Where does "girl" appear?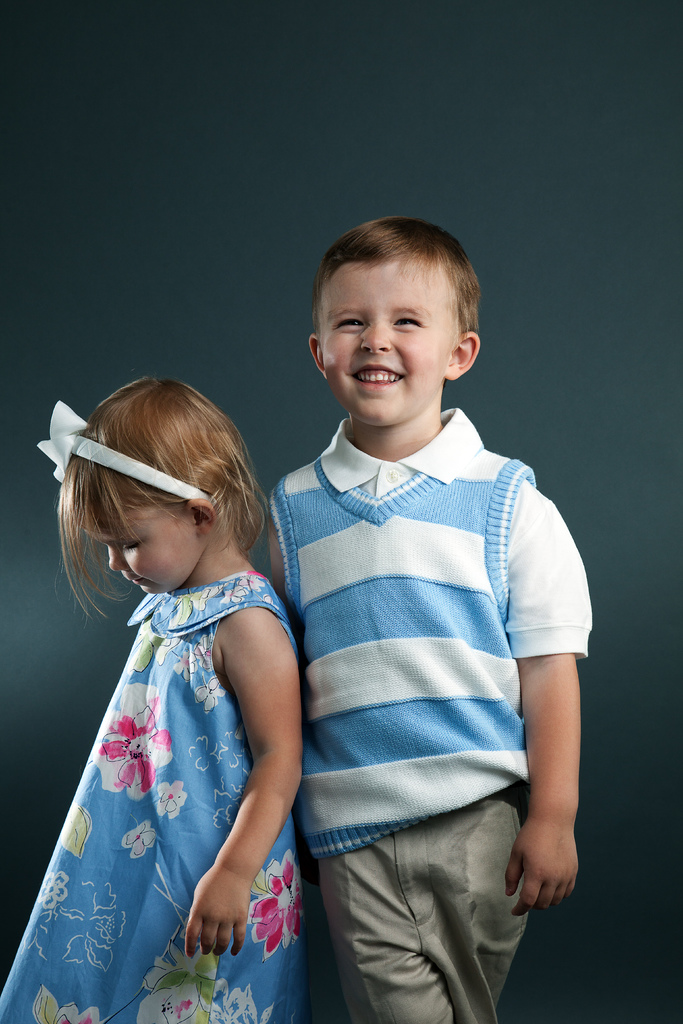
Appears at 3, 381, 304, 1023.
